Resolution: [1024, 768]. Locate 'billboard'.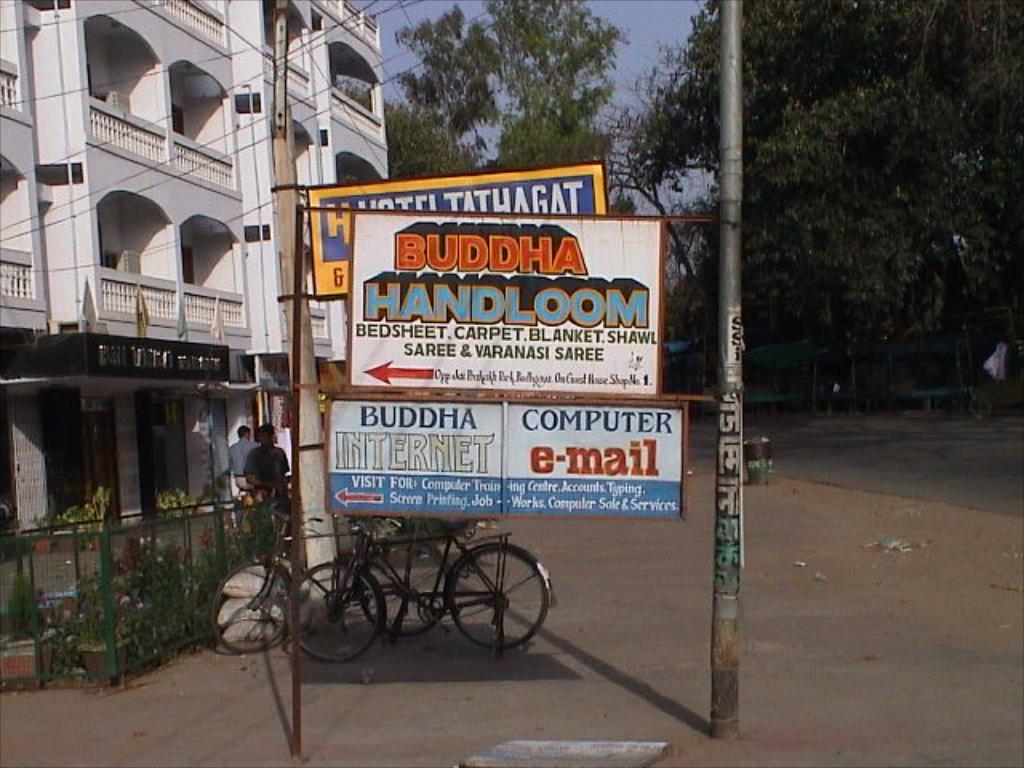
<bbox>309, 160, 614, 312</bbox>.
